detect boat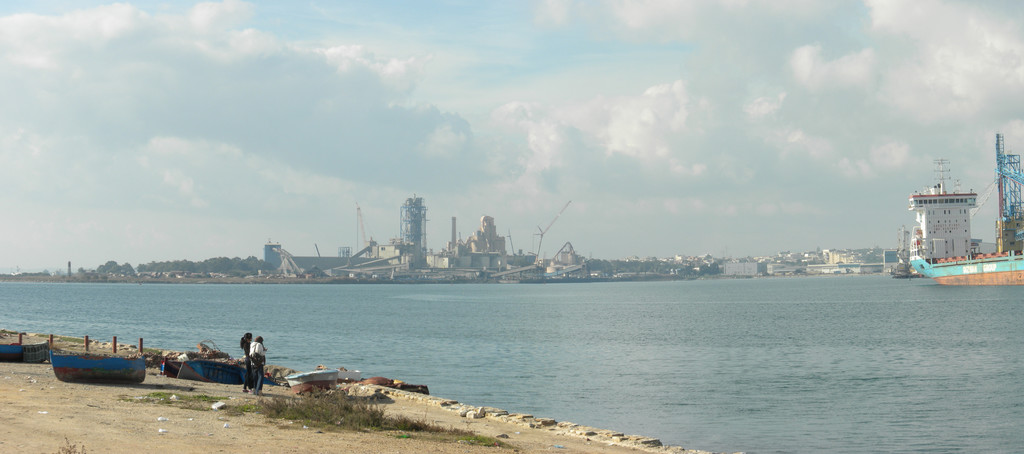
rect(160, 355, 181, 383)
